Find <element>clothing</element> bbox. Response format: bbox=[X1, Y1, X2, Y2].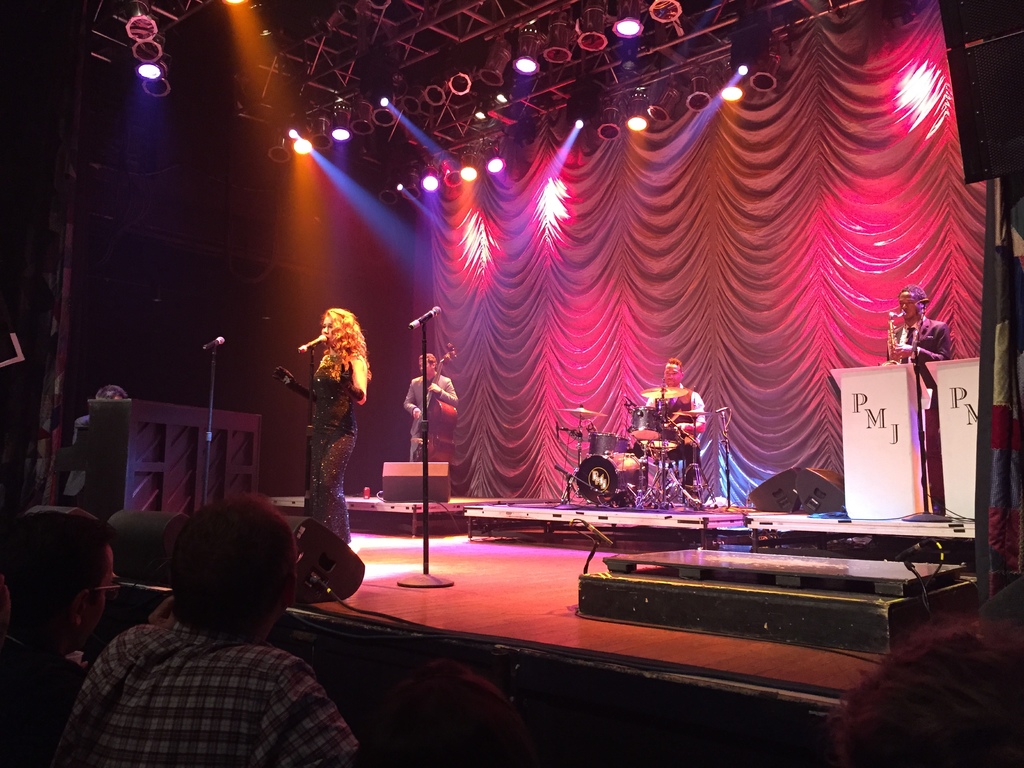
bbox=[60, 410, 88, 501].
